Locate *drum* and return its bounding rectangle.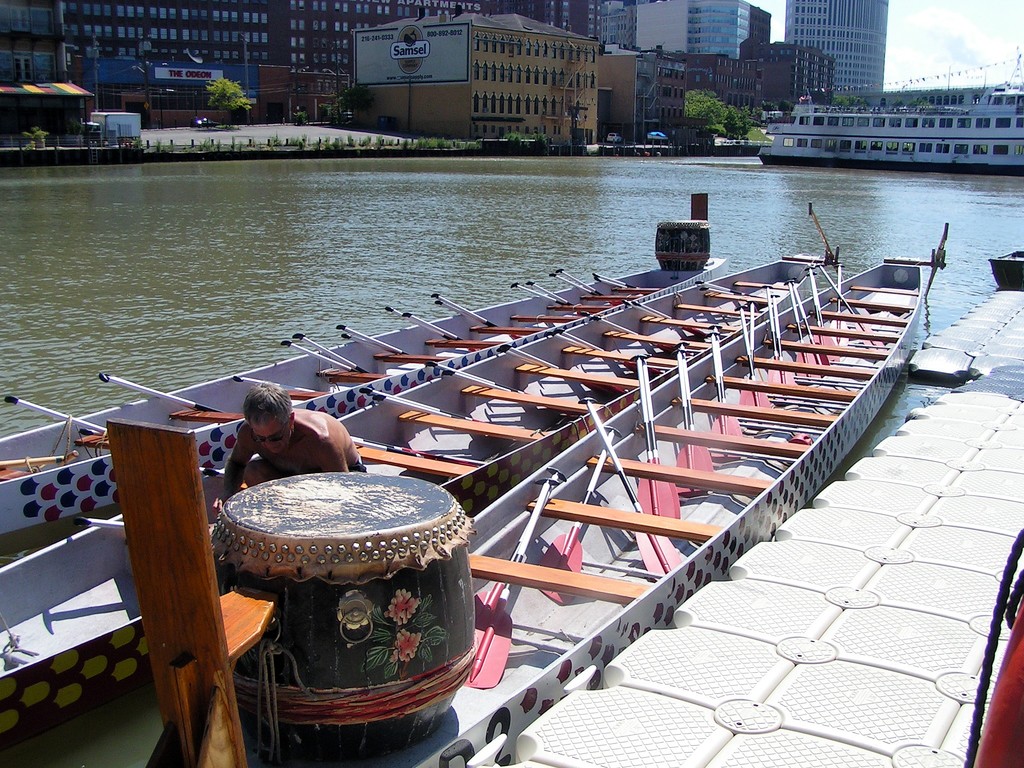
bbox(654, 221, 711, 273).
